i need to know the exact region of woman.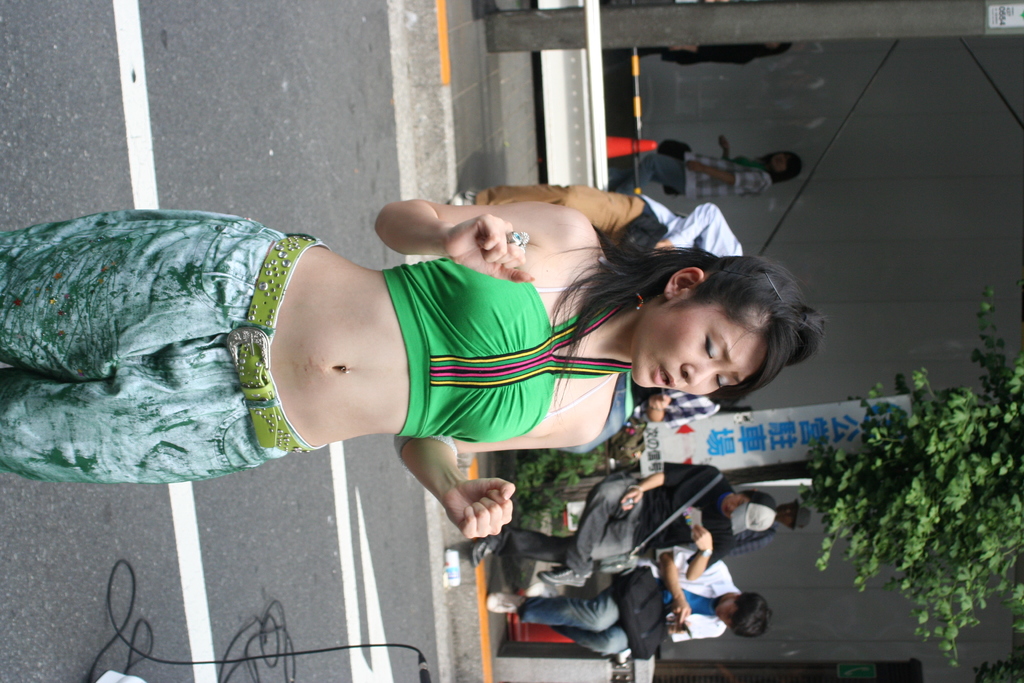
Region: <box>598,135,800,210</box>.
